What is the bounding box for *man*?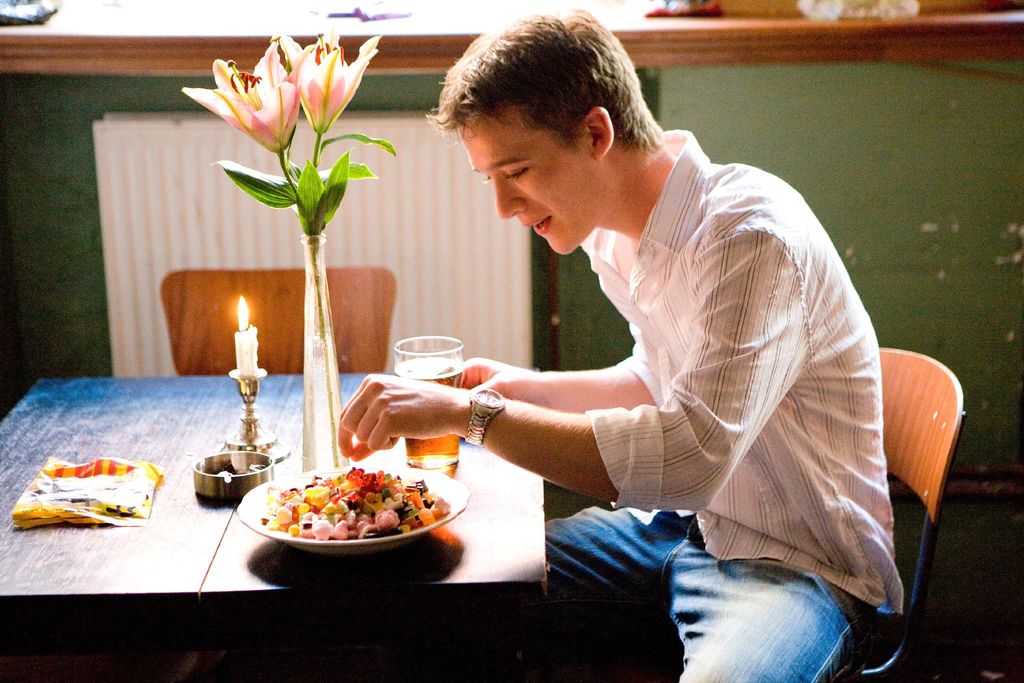
left=349, top=29, right=931, bottom=634.
